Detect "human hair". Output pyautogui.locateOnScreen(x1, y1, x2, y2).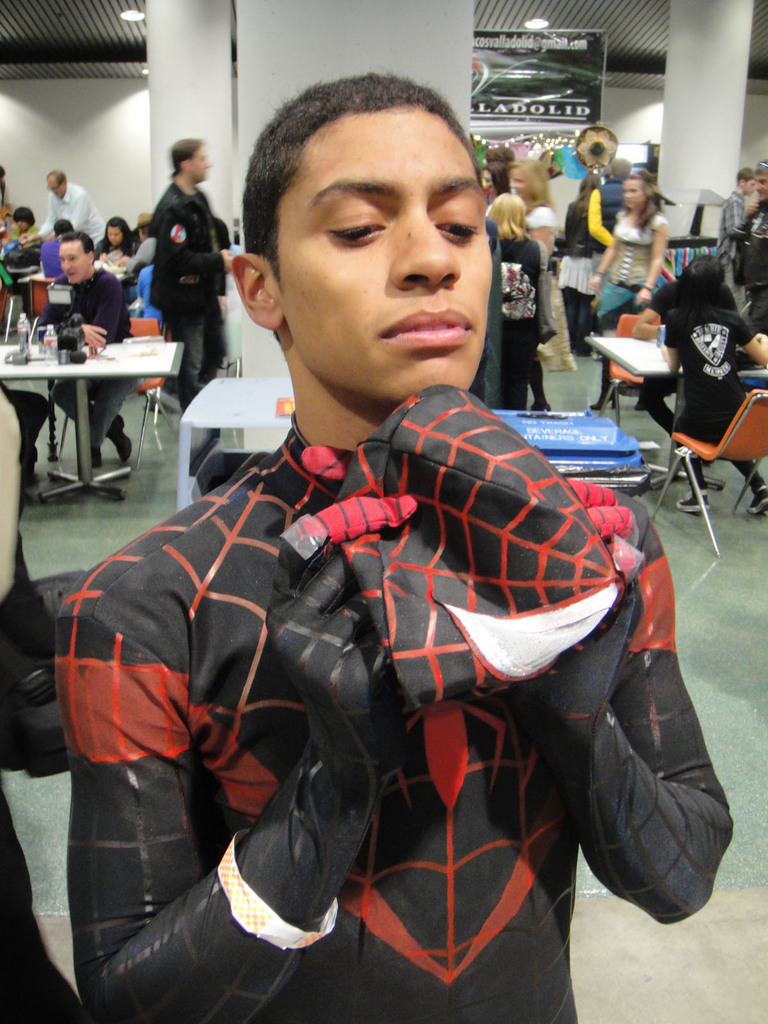
pyautogui.locateOnScreen(58, 231, 99, 263).
